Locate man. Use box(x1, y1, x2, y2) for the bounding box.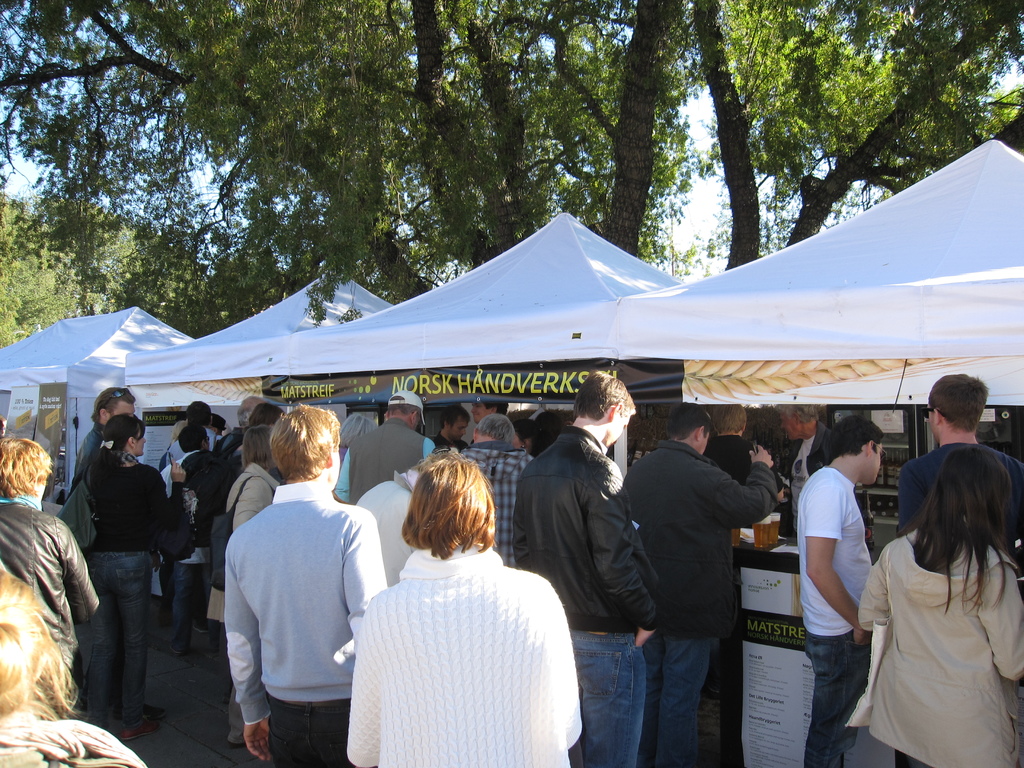
box(621, 404, 773, 767).
